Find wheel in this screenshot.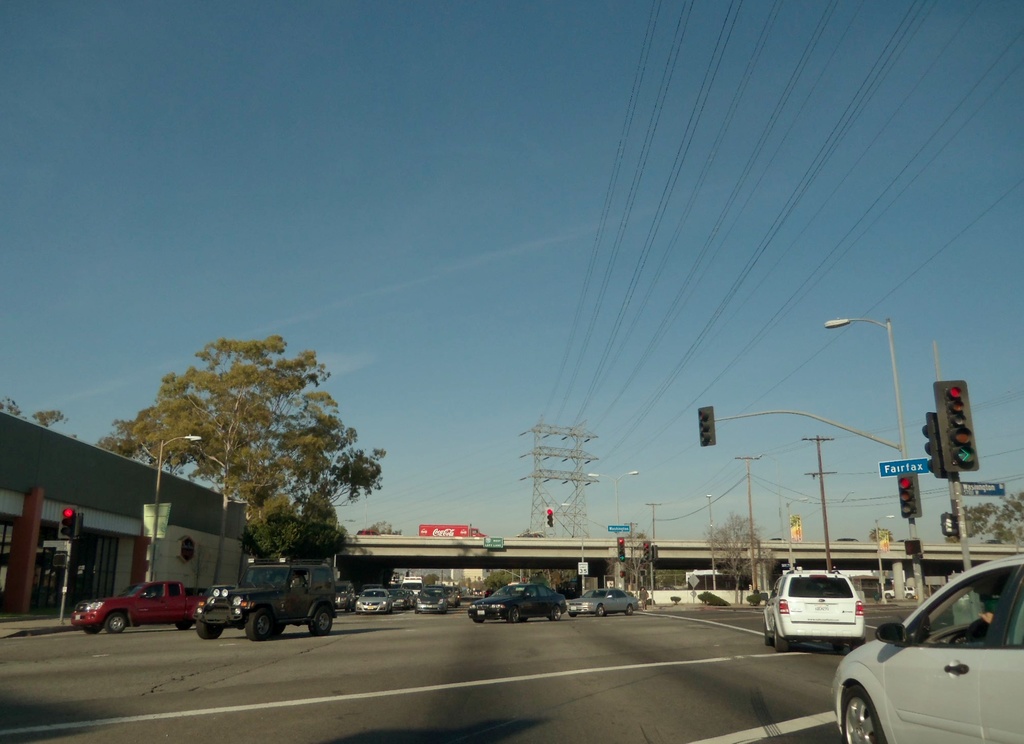
The bounding box for wheel is pyautogui.locateOnScreen(105, 611, 129, 635).
